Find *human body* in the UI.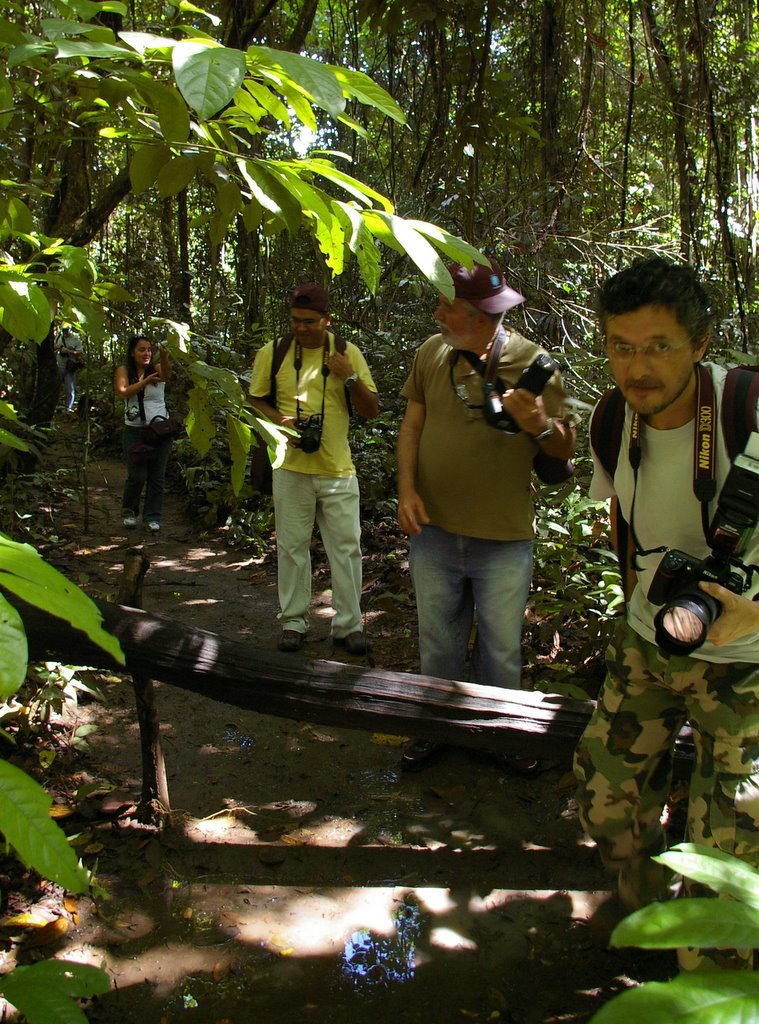
UI element at [x1=243, y1=291, x2=381, y2=669].
